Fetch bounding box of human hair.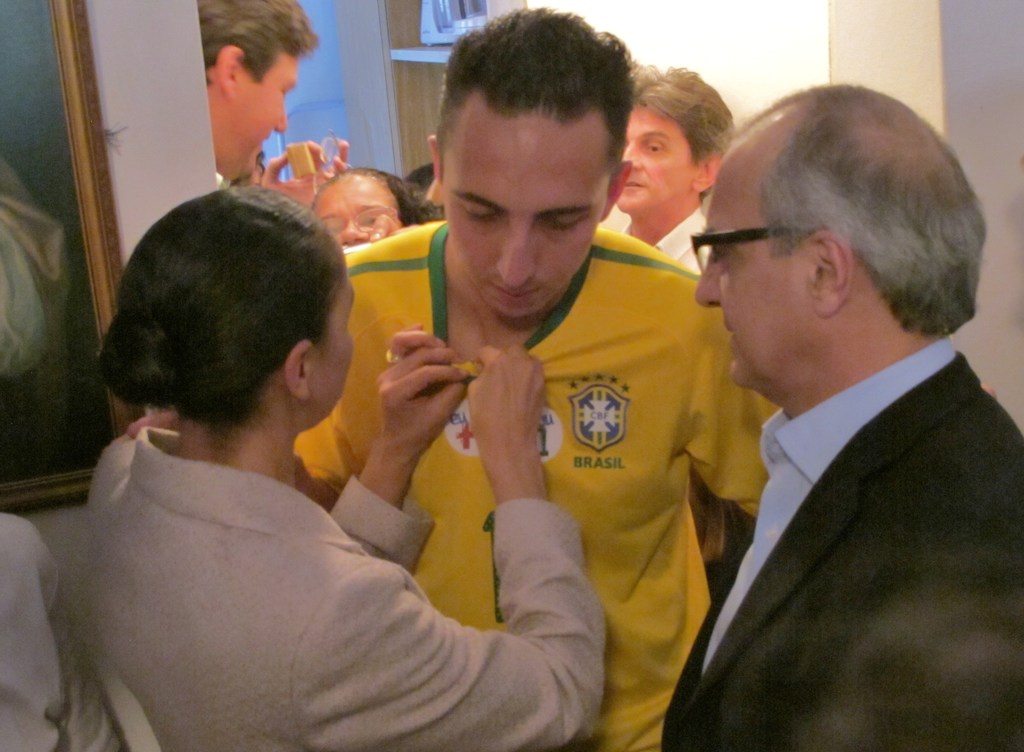
Bbox: bbox=[197, 0, 321, 86].
